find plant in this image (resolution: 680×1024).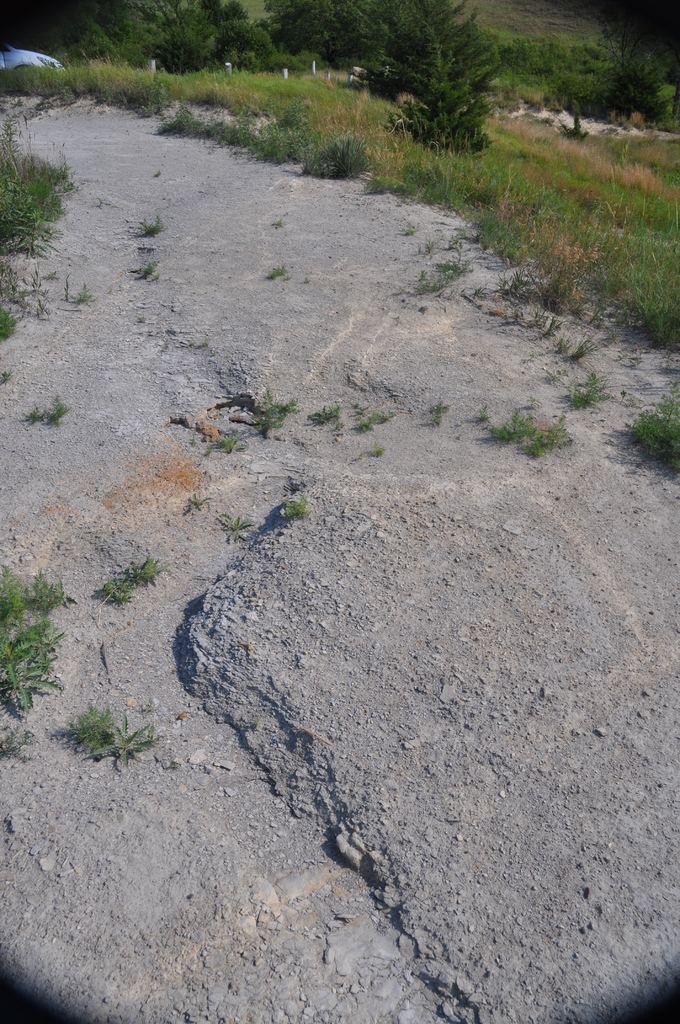
left=359, top=441, right=380, bottom=458.
